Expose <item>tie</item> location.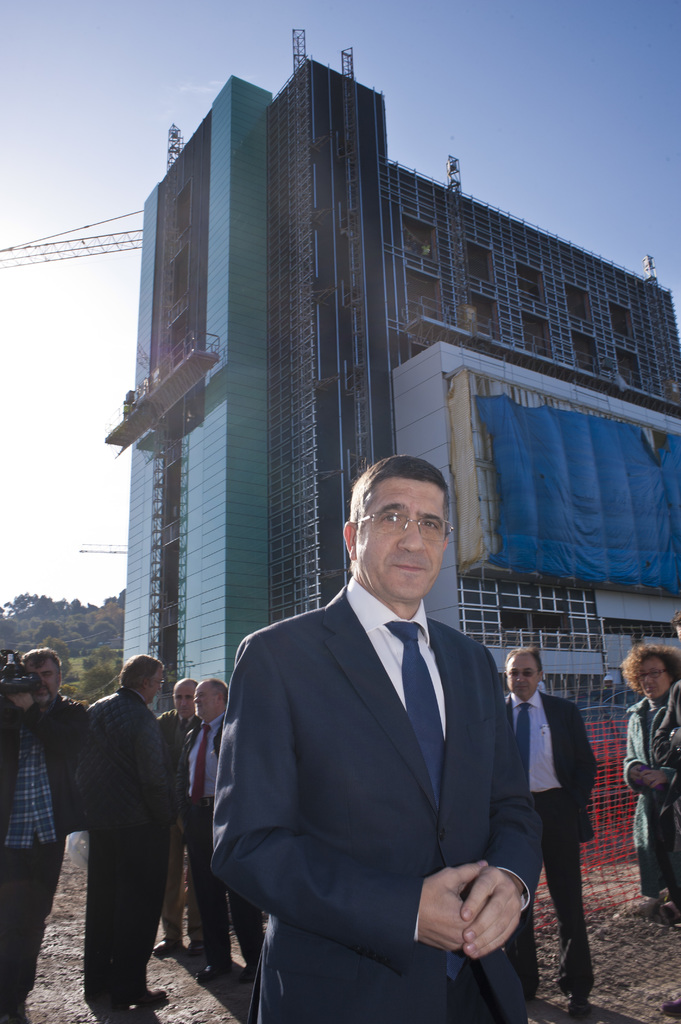
Exposed at l=188, t=721, r=216, b=807.
